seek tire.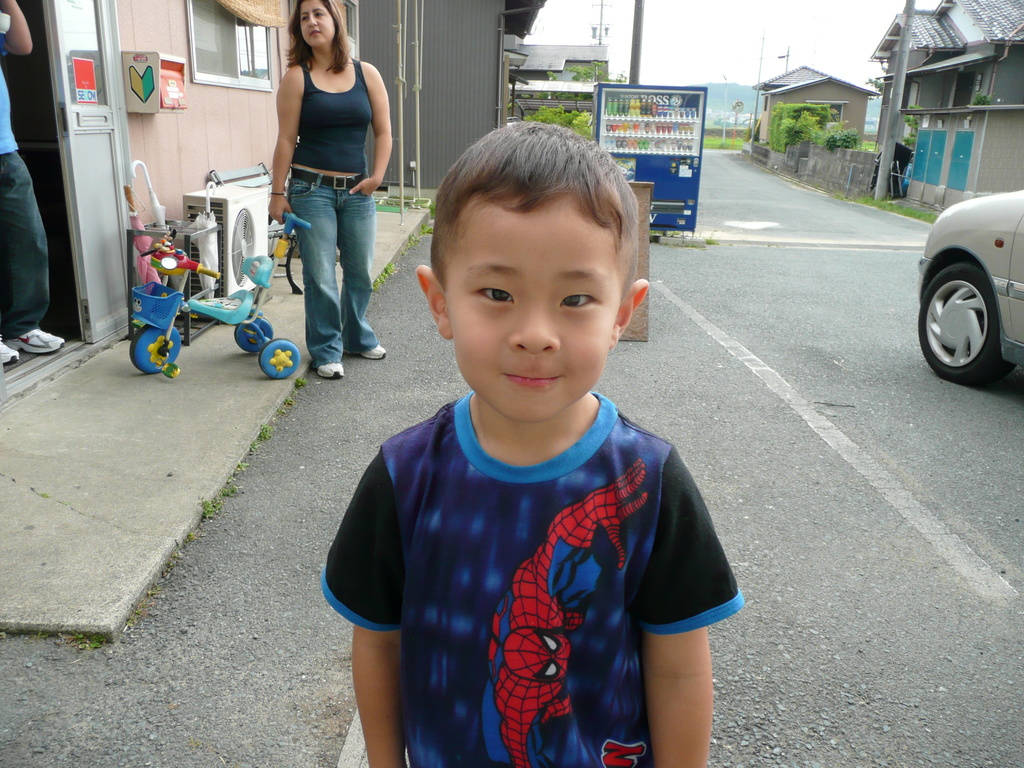
<bbox>235, 316, 275, 351</bbox>.
